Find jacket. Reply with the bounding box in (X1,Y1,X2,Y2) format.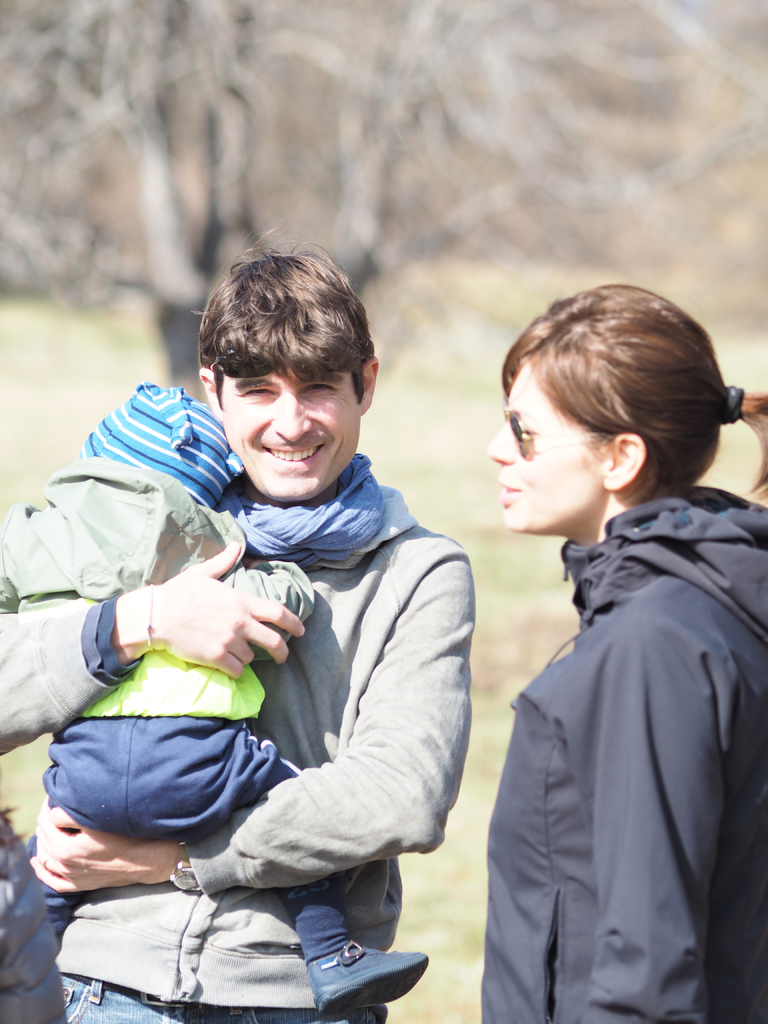
(32,494,490,1021).
